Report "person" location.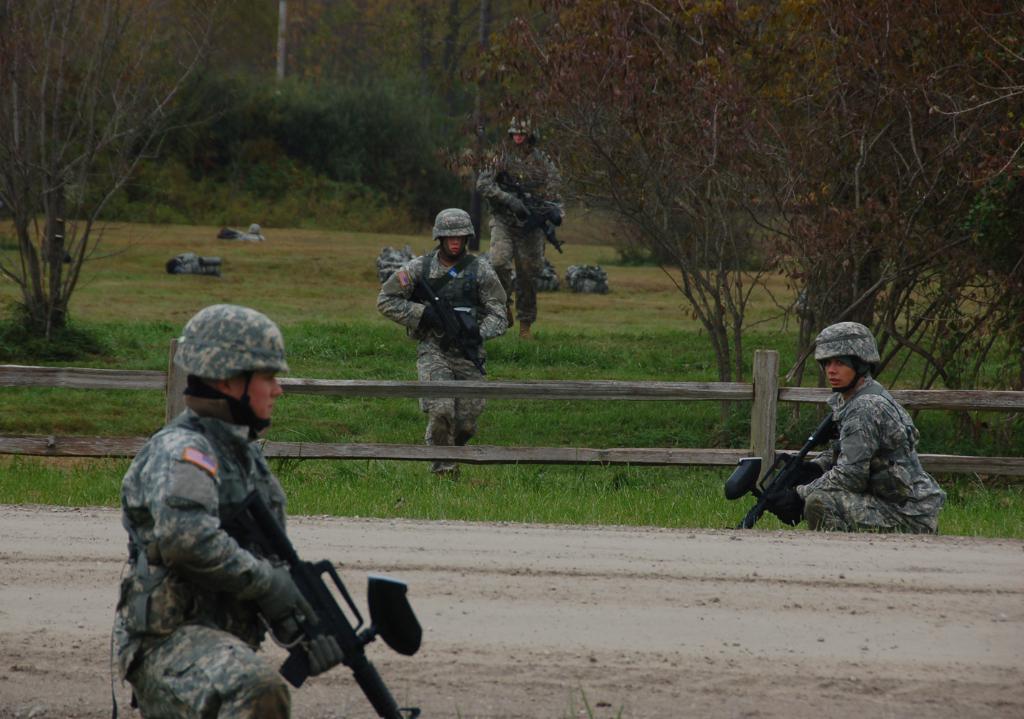
Report: select_region(477, 109, 571, 334).
